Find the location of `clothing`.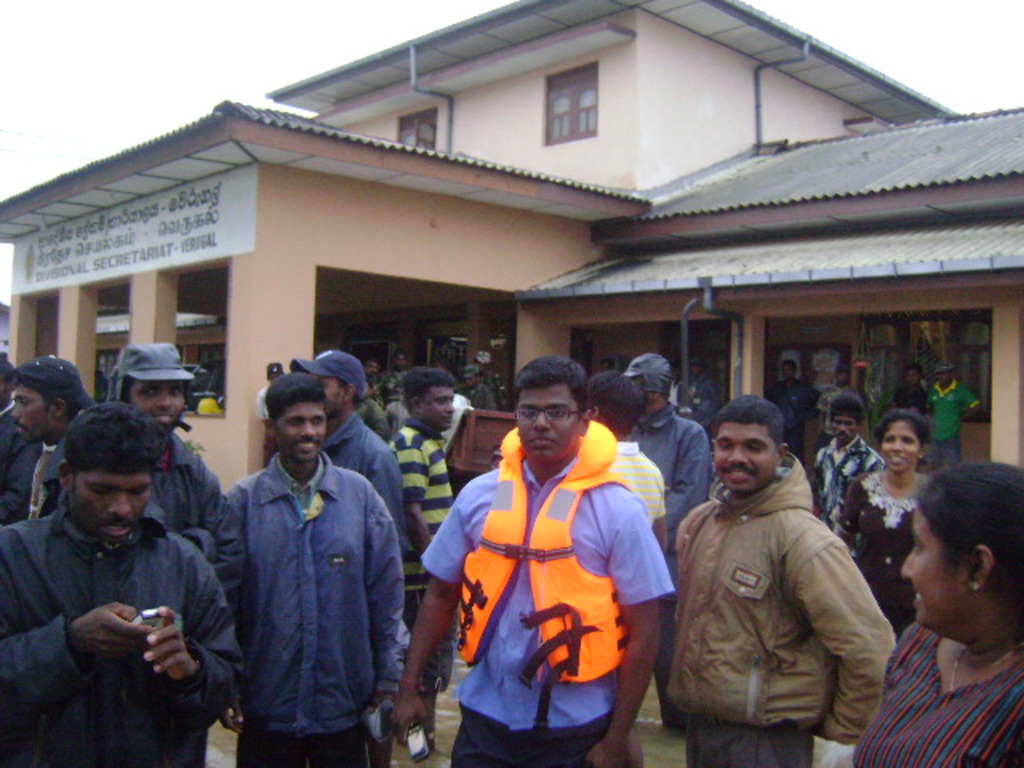
Location: select_region(30, 426, 226, 534).
